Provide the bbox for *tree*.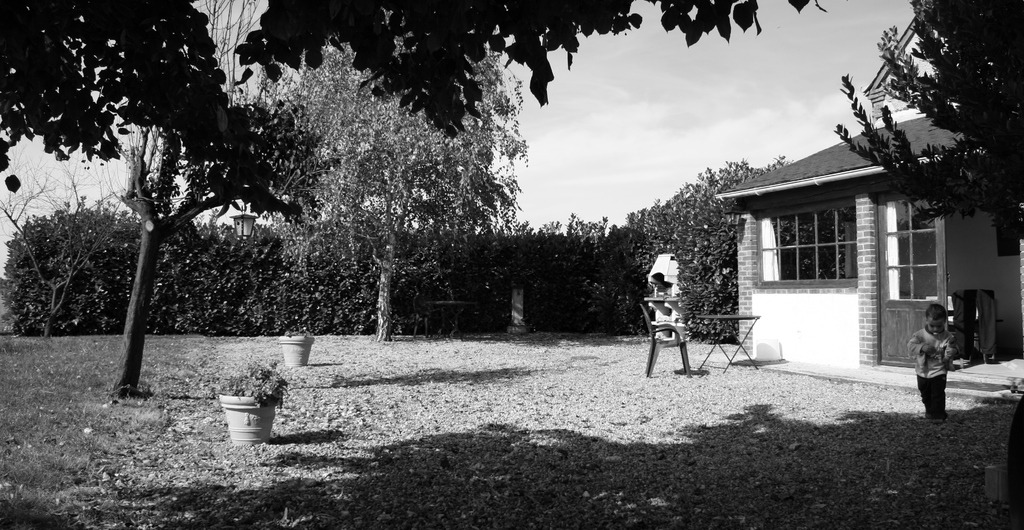
{"left": 0, "top": 0, "right": 840, "bottom": 226}.
